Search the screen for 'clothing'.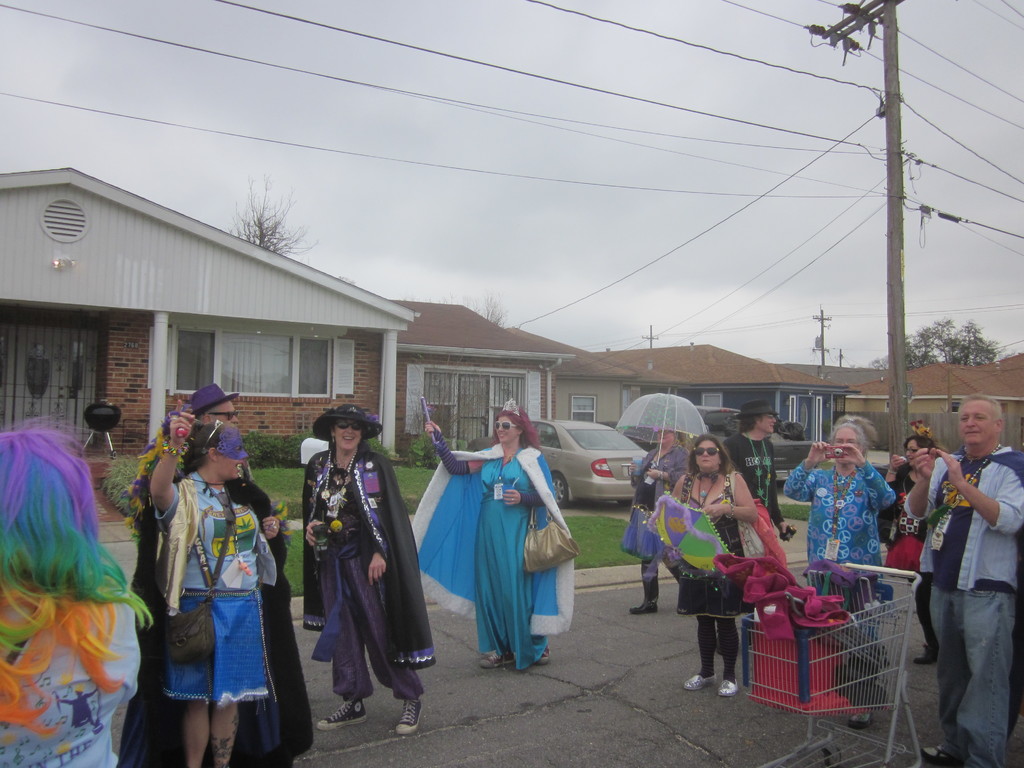
Found at locate(666, 479, 758, 680).
